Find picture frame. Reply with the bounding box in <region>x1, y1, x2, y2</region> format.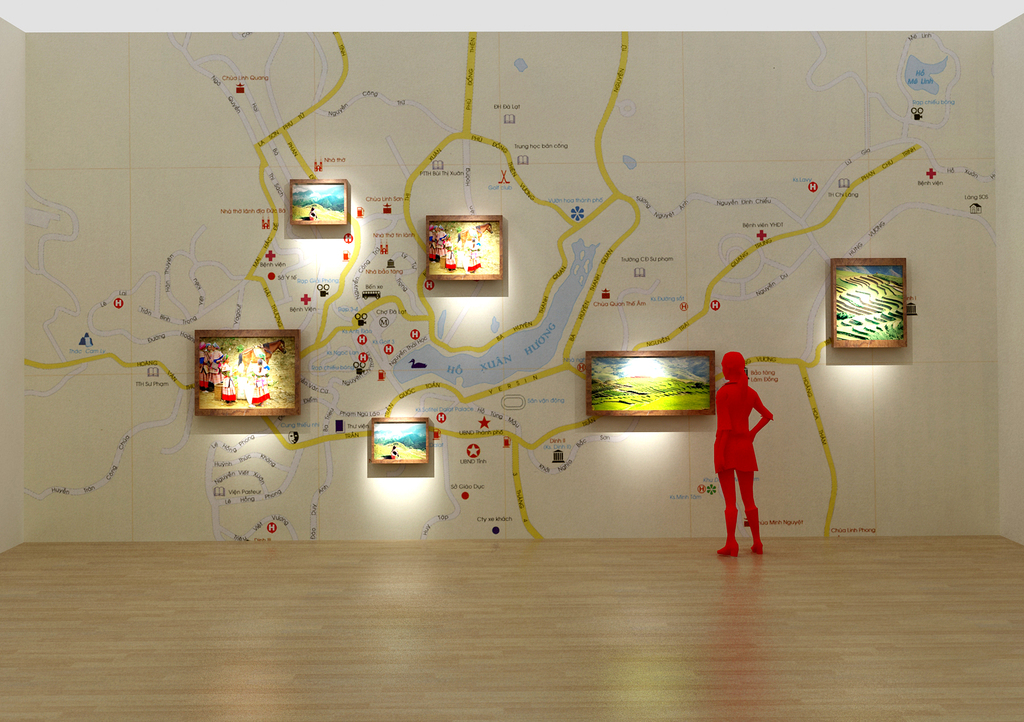
<region>291, 179, 347, 225</region>.
